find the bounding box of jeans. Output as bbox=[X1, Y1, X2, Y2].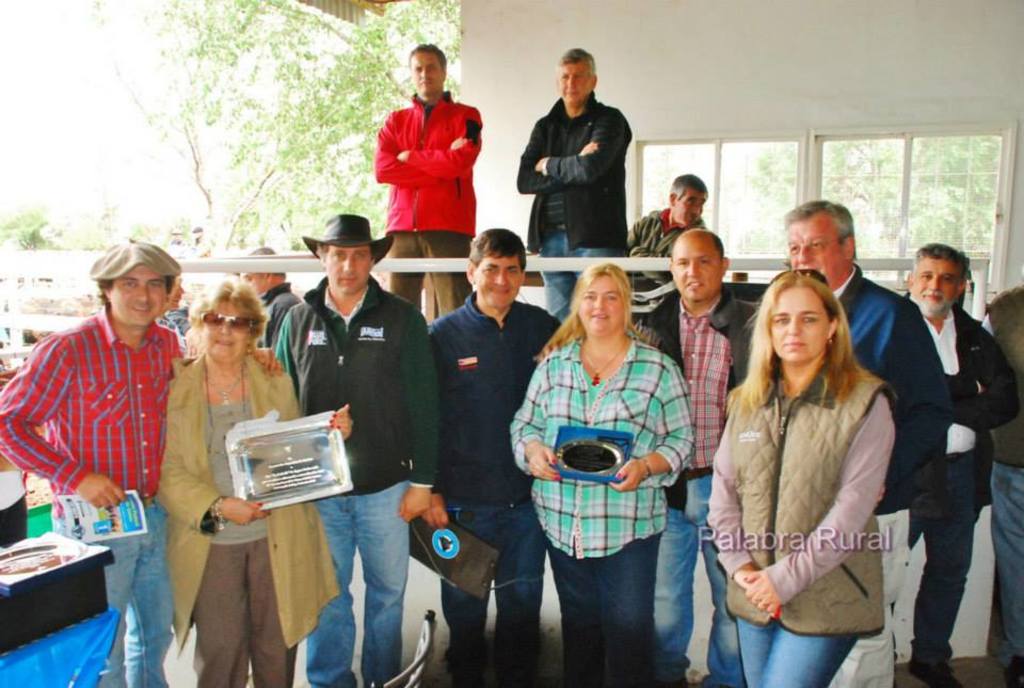
bbox=[543, 530, 665, 687].
